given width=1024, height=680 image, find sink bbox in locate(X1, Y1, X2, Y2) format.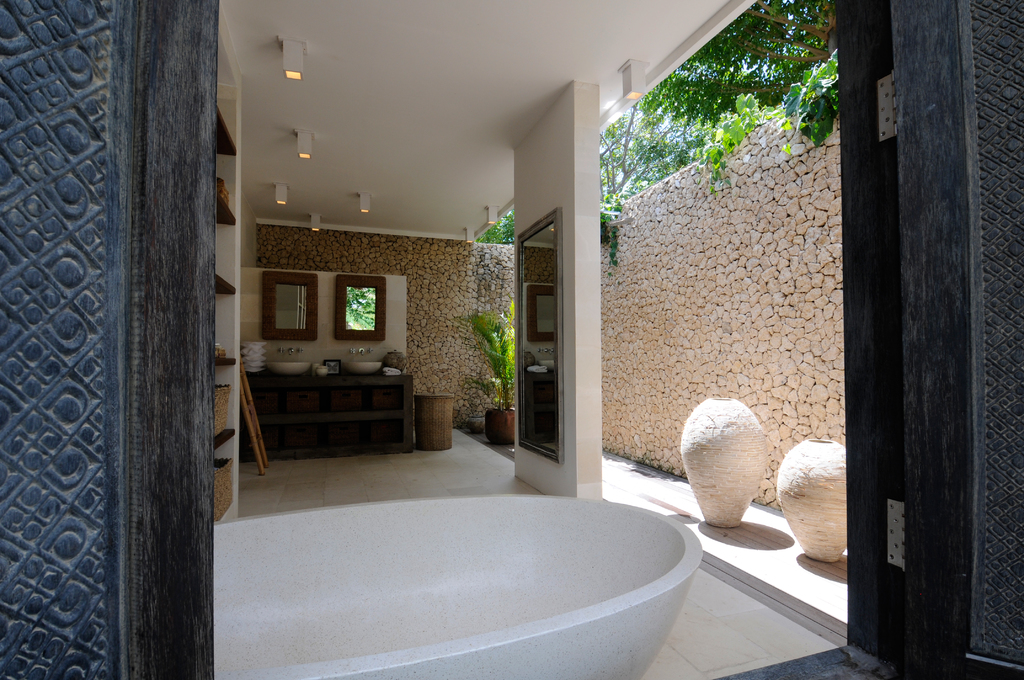
locate(264, 348, 314, 378).
